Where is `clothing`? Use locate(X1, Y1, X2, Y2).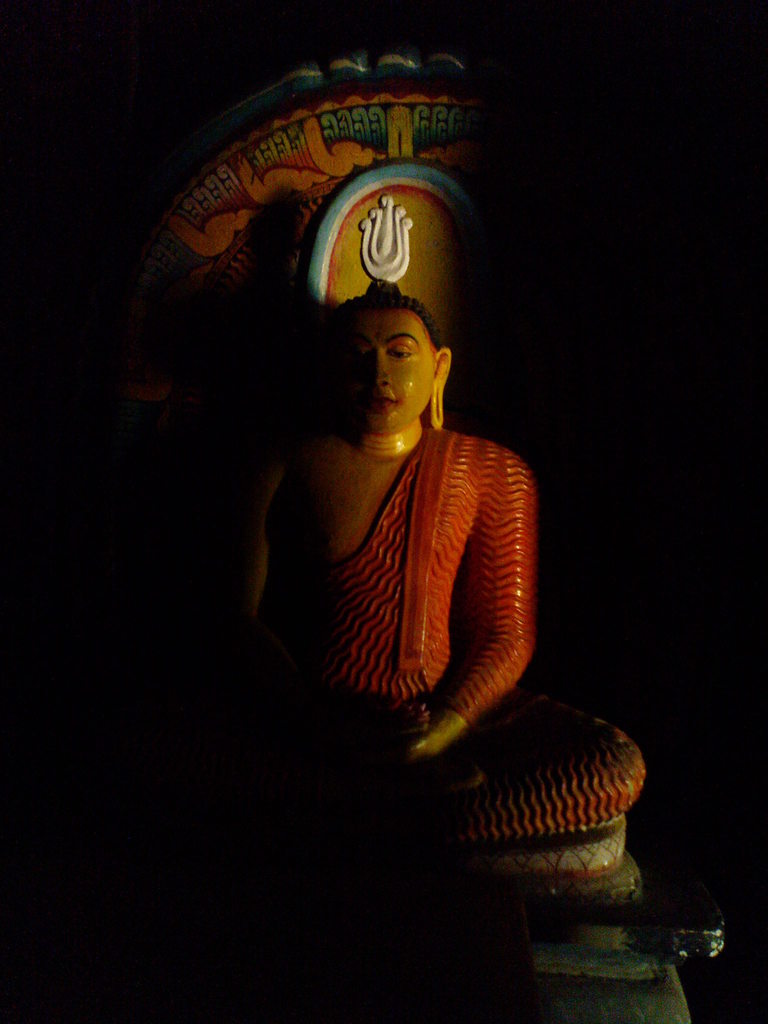
locate(282, 412, 541, 776).
